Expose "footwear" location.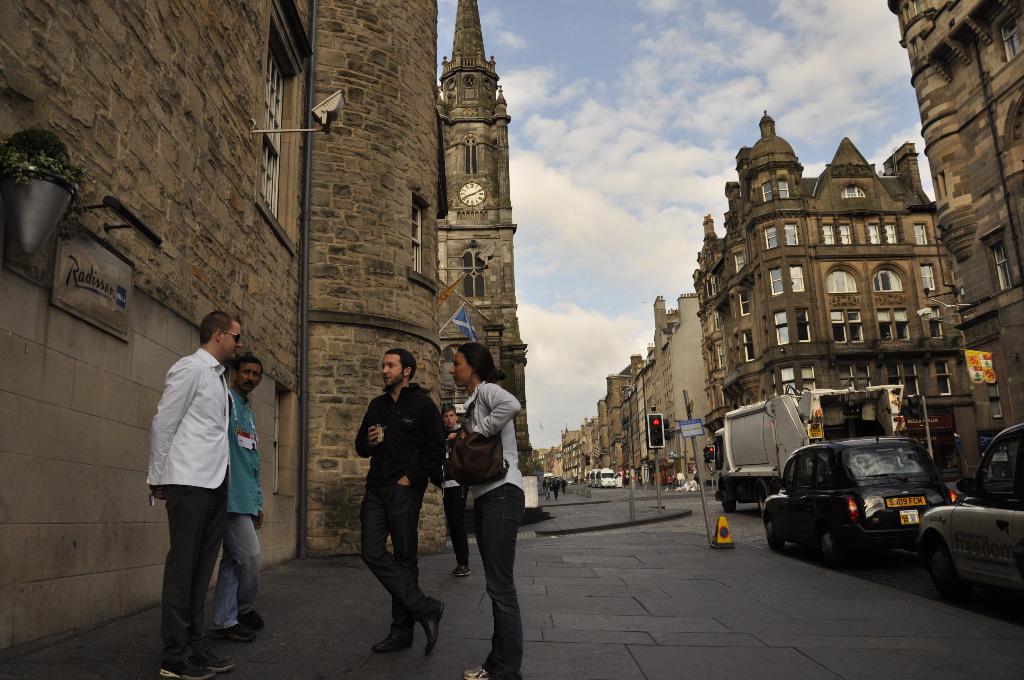
Exposed at region(161, 654, 228, 678).
